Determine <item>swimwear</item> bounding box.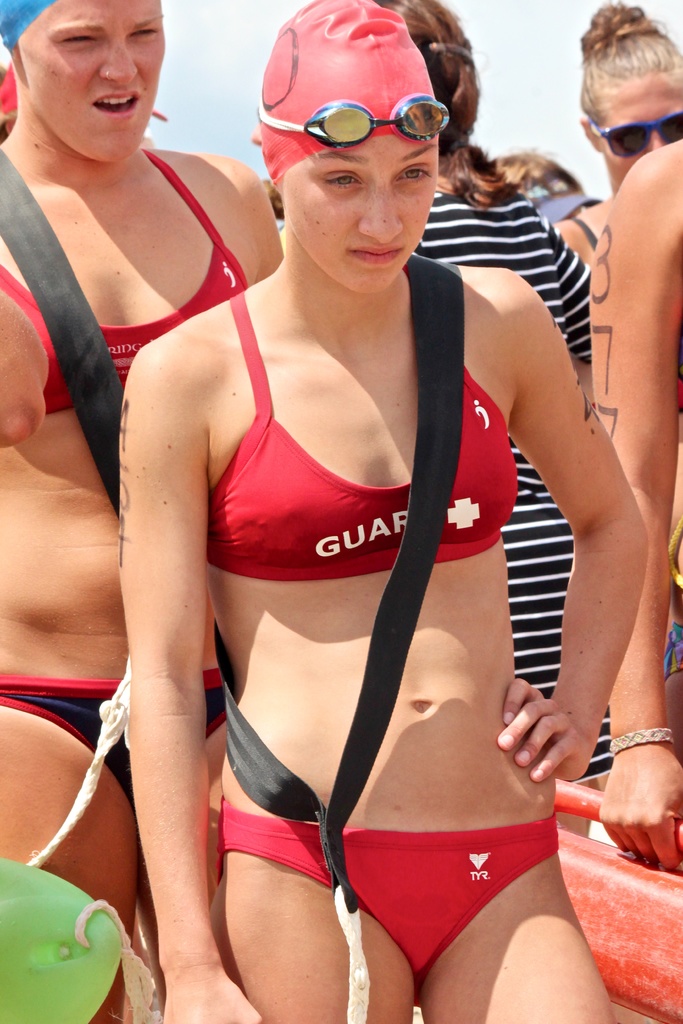
Determined: detection(0, 143, 245, 410).
